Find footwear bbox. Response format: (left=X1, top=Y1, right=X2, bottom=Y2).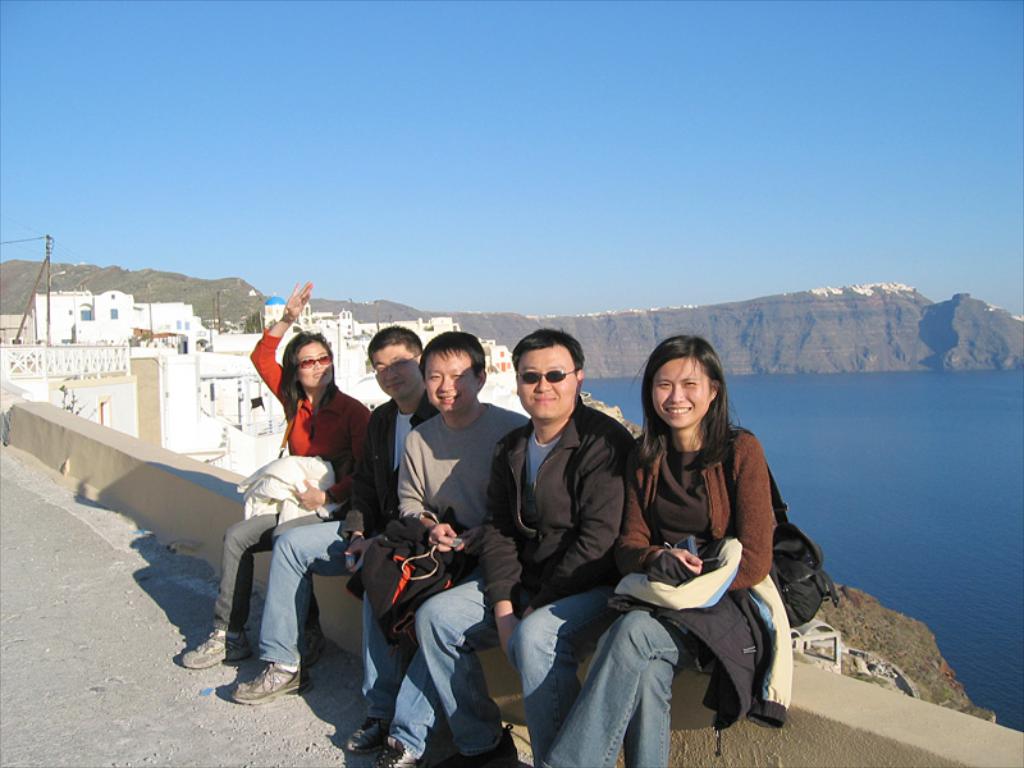
(left=169, top=621, right=255, bottom=663).
